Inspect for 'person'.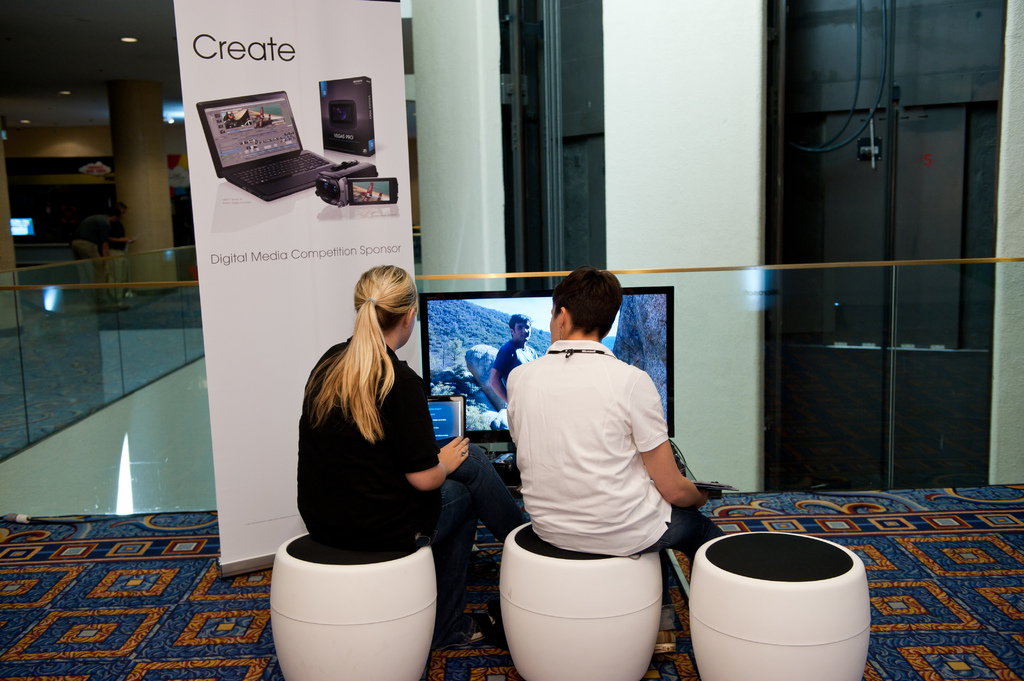
Inspection: box=[490, 315, 534, 406].
